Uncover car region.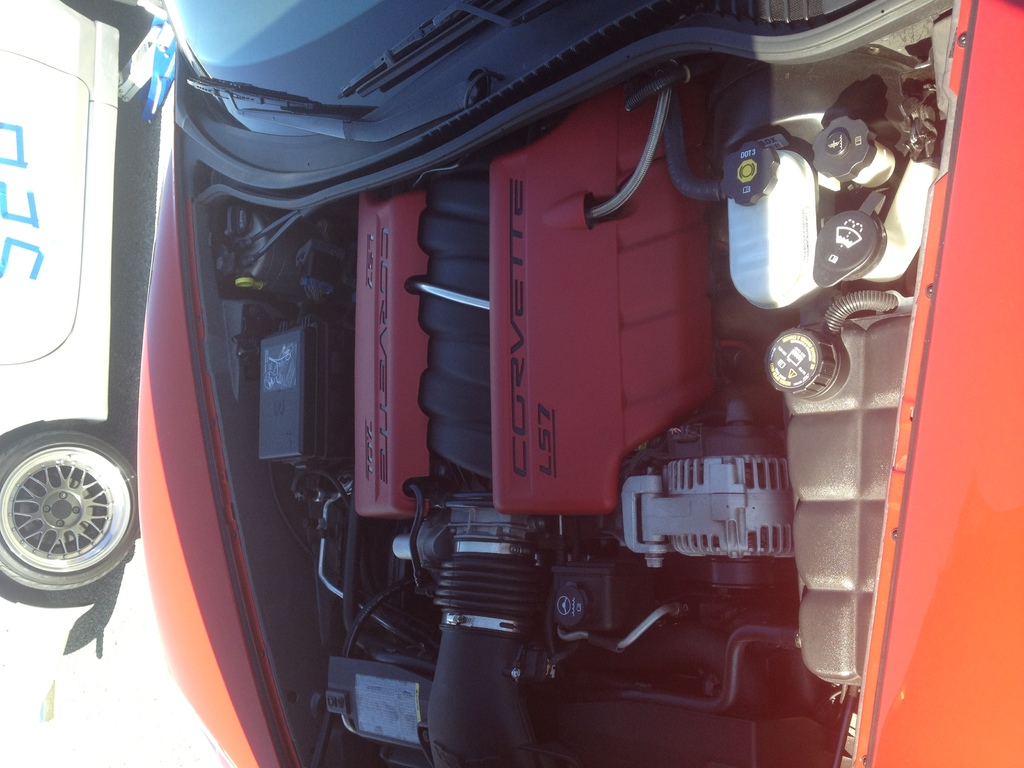
Uncovered: [134,0,1023,767].
